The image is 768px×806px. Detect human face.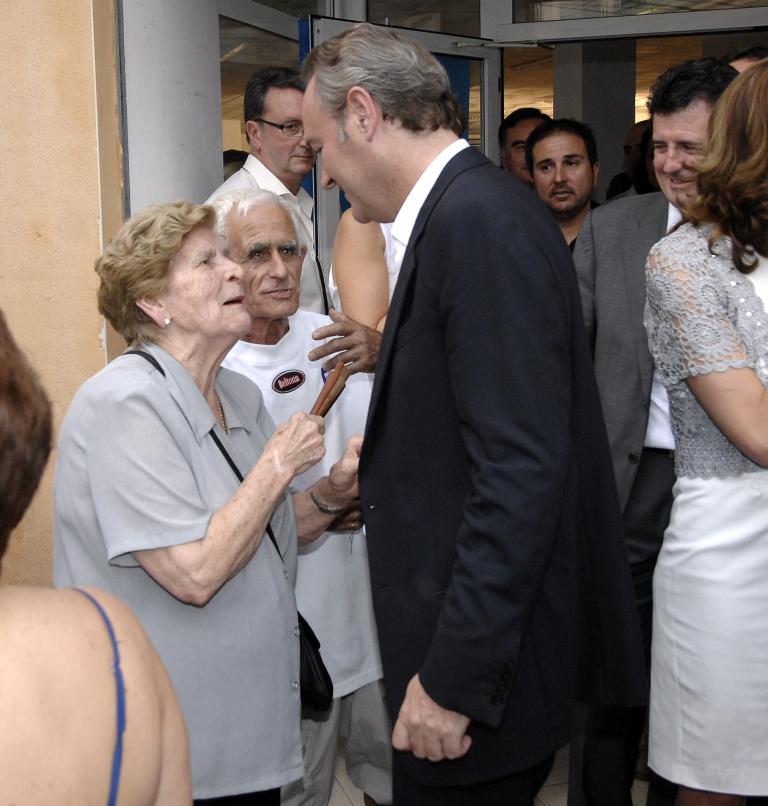
Detection: x1=303 y1=75 x2=387 y2=224.
